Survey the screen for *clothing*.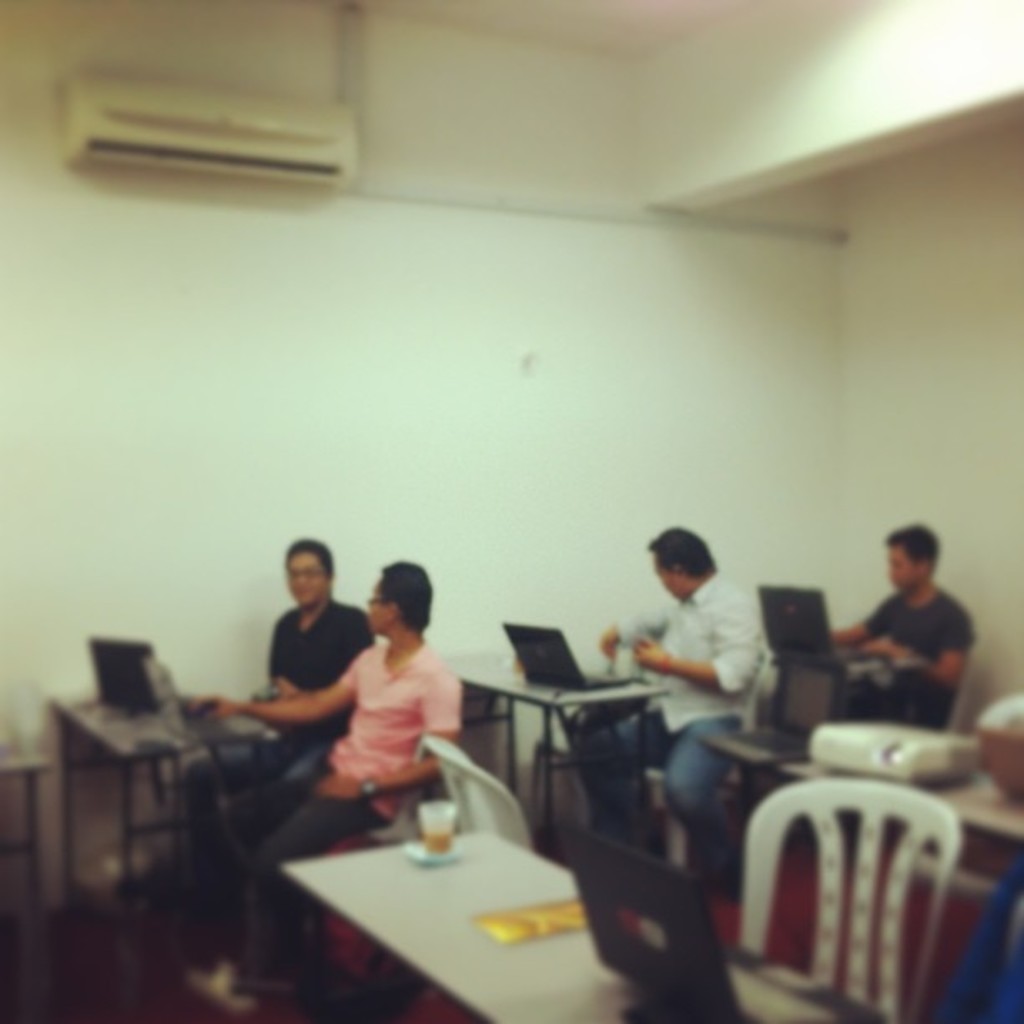
Survey found: <bbox>835, 581, 969, 730</bbox>.
